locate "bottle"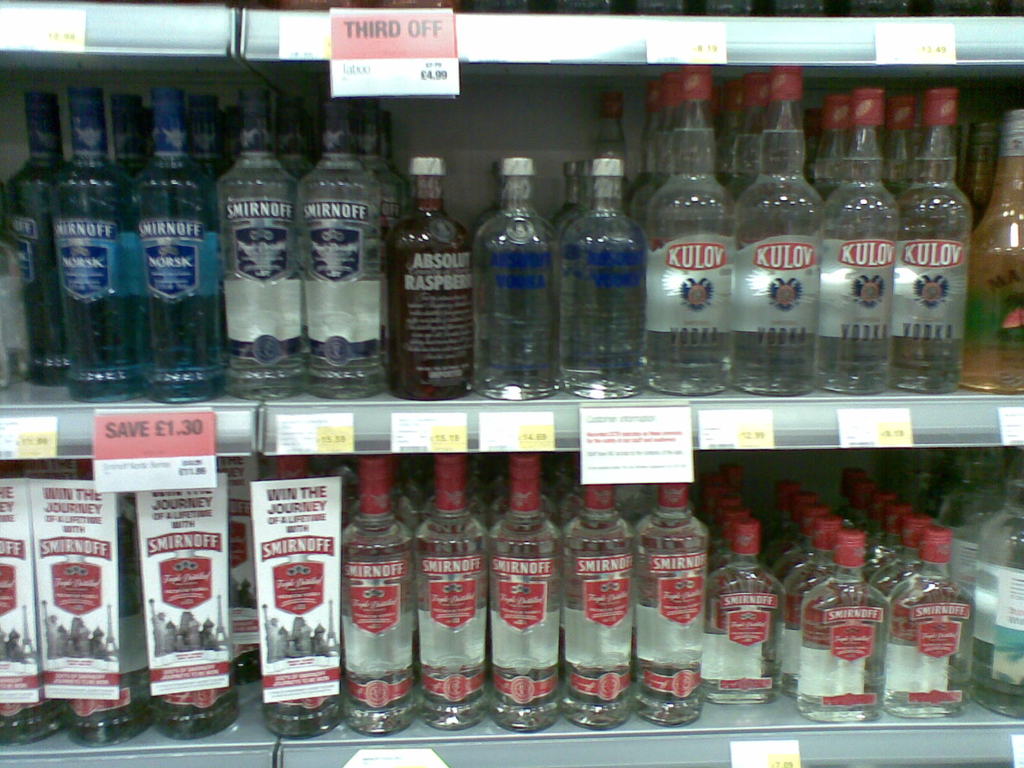
x1=975, y1=110, x2=1023, y2=384
